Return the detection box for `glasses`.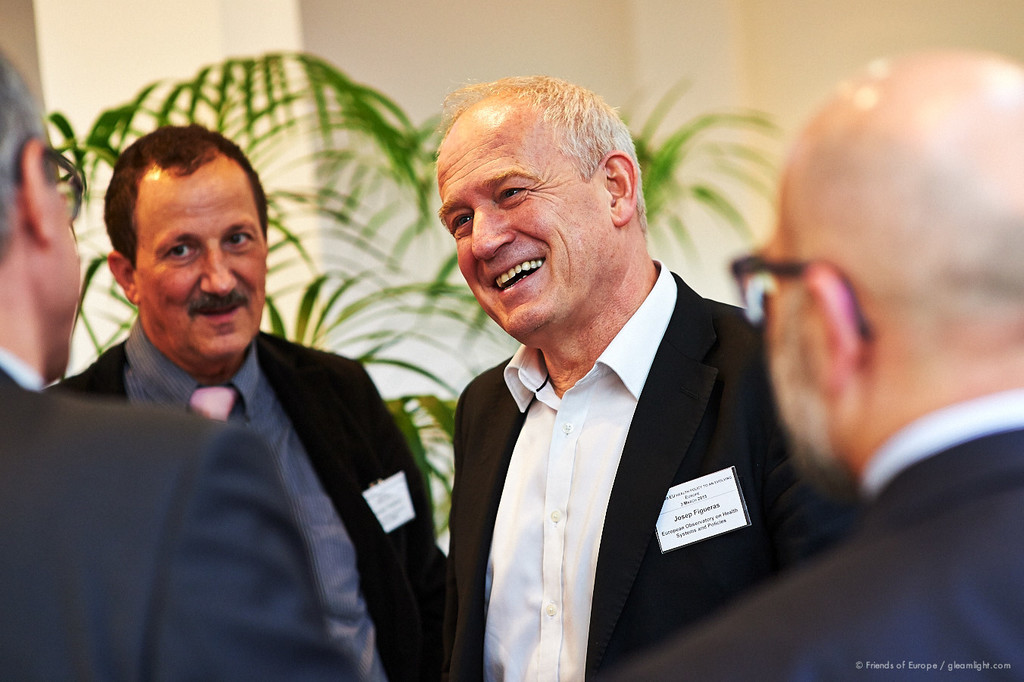
x1=724 y1=255 x2=875 y2=333.
